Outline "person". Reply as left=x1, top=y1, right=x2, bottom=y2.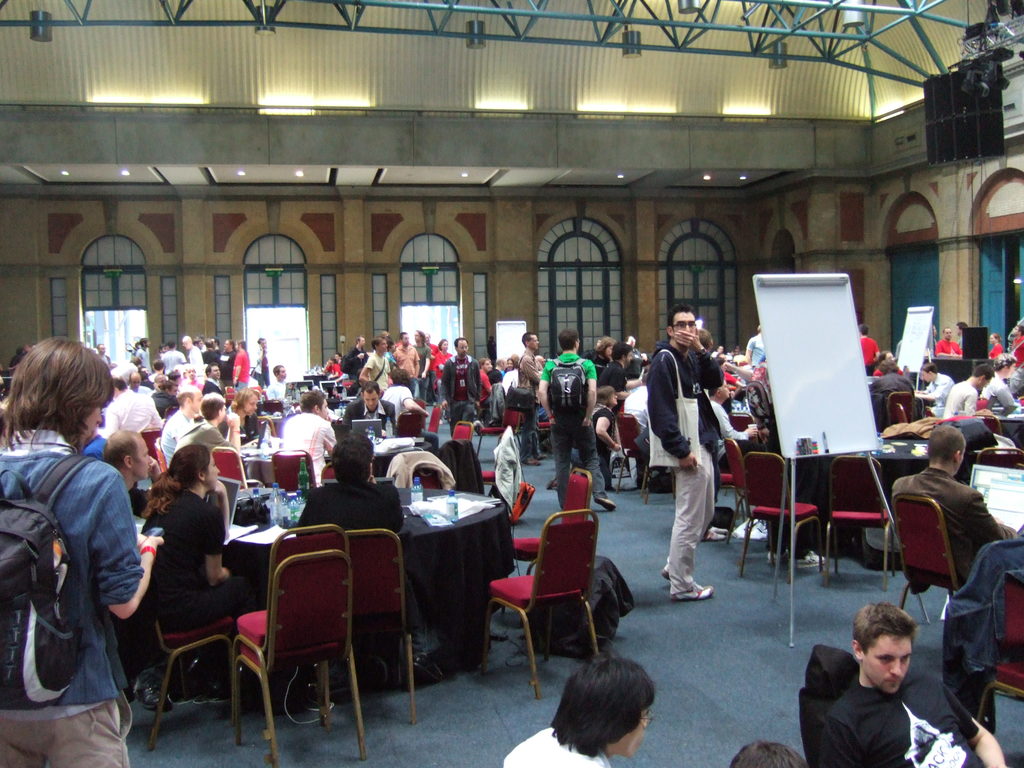
left=976, top=352, right=1022, bottom=413.
